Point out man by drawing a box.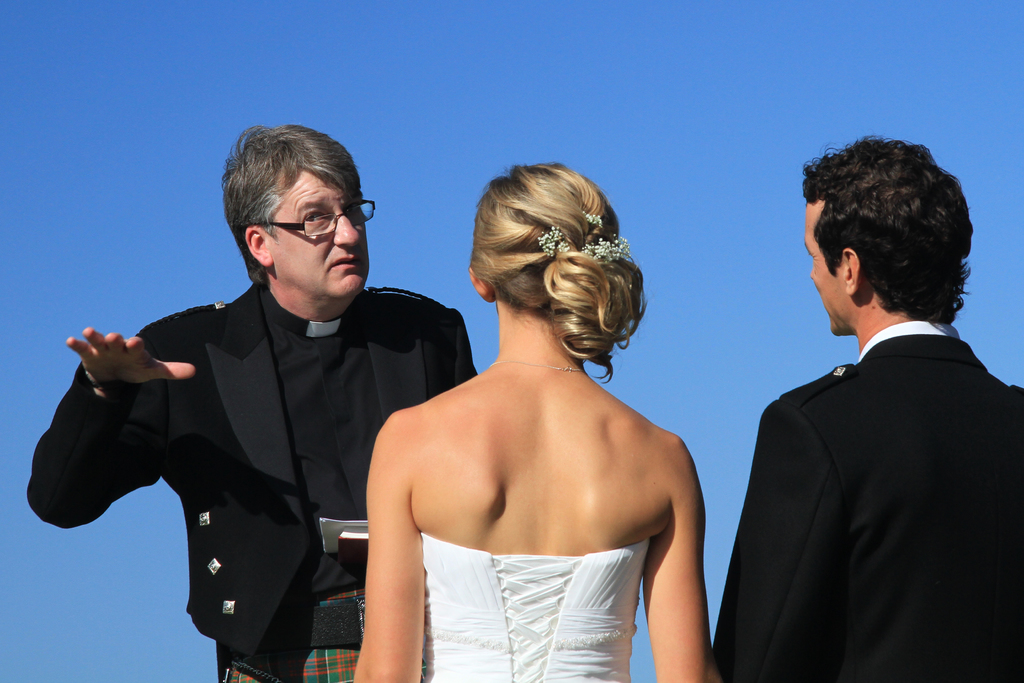
box(20, 130, 480, 682).
